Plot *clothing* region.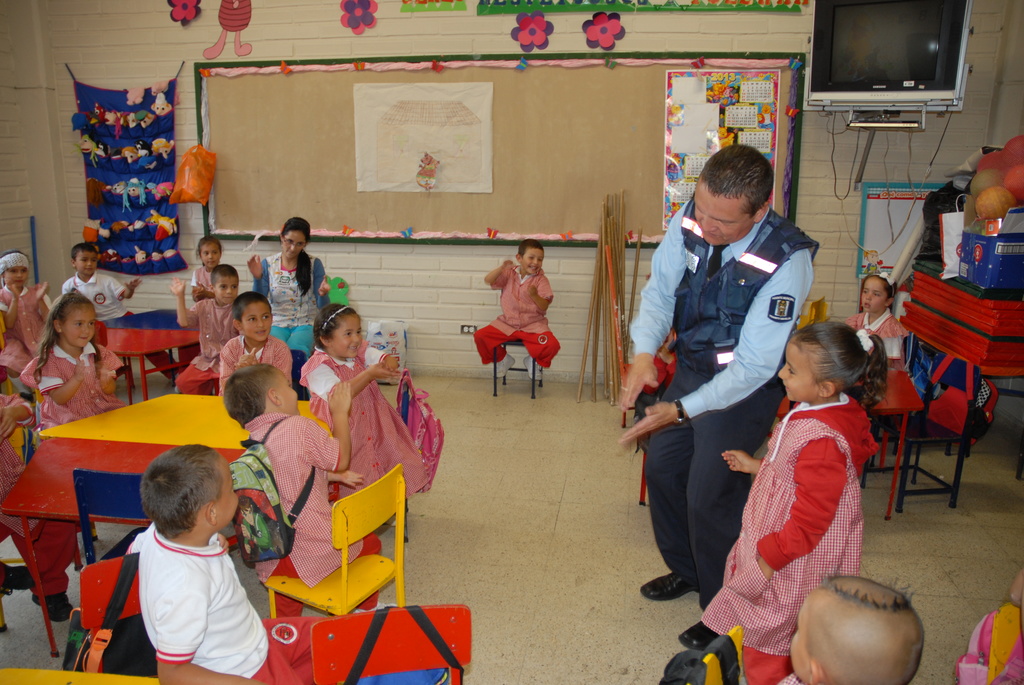
Plotted at [222,405,380,604].
